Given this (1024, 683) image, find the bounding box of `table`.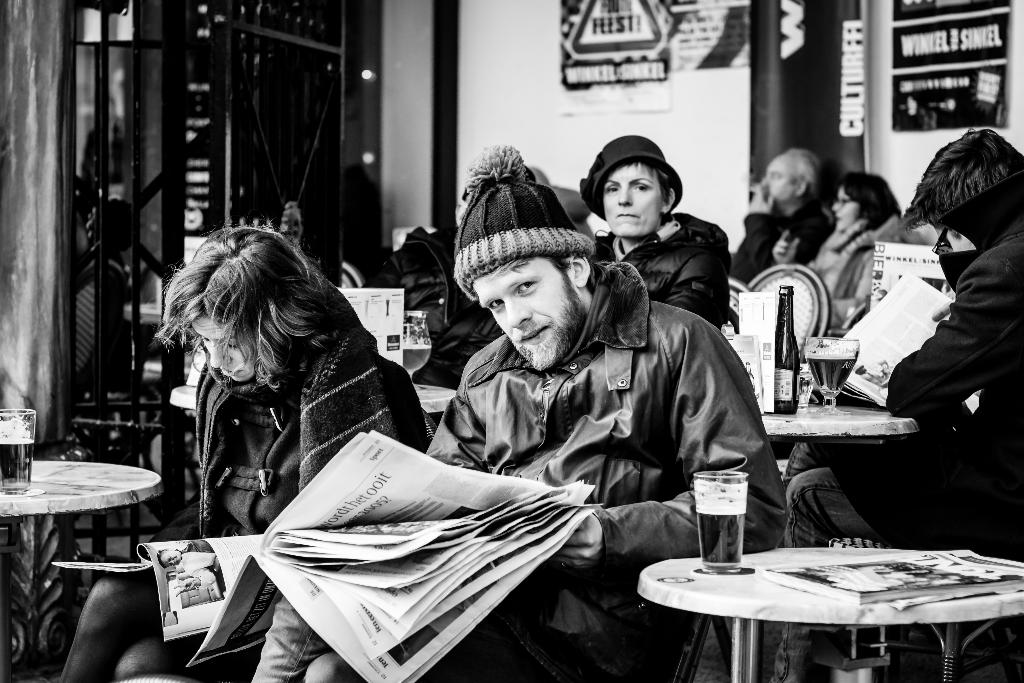
bbox=(755, 402, 919, 443).
